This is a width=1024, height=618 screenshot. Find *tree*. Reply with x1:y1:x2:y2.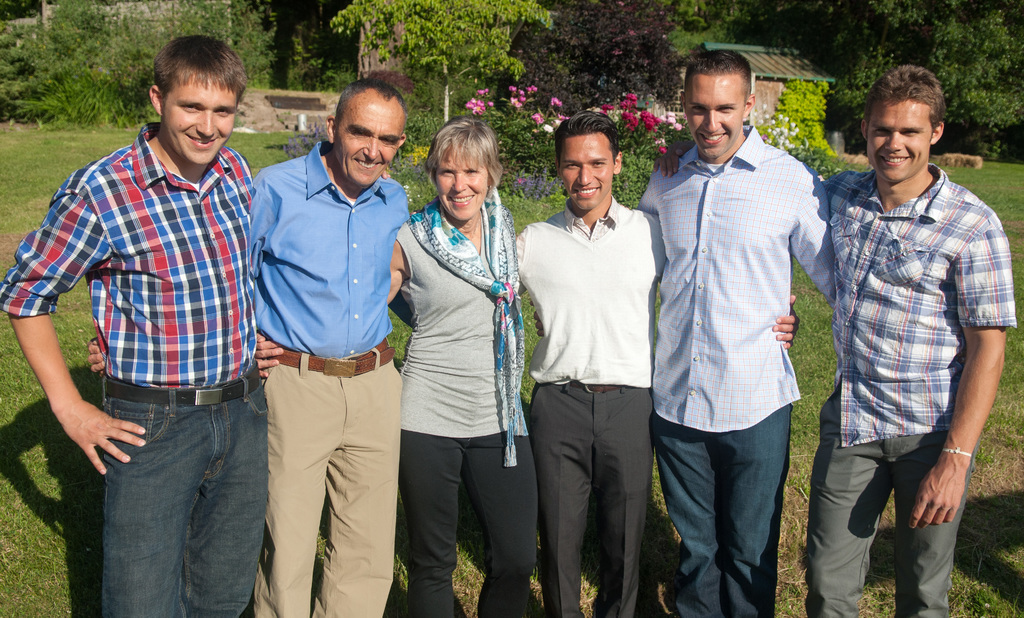
195:0:824:199.
